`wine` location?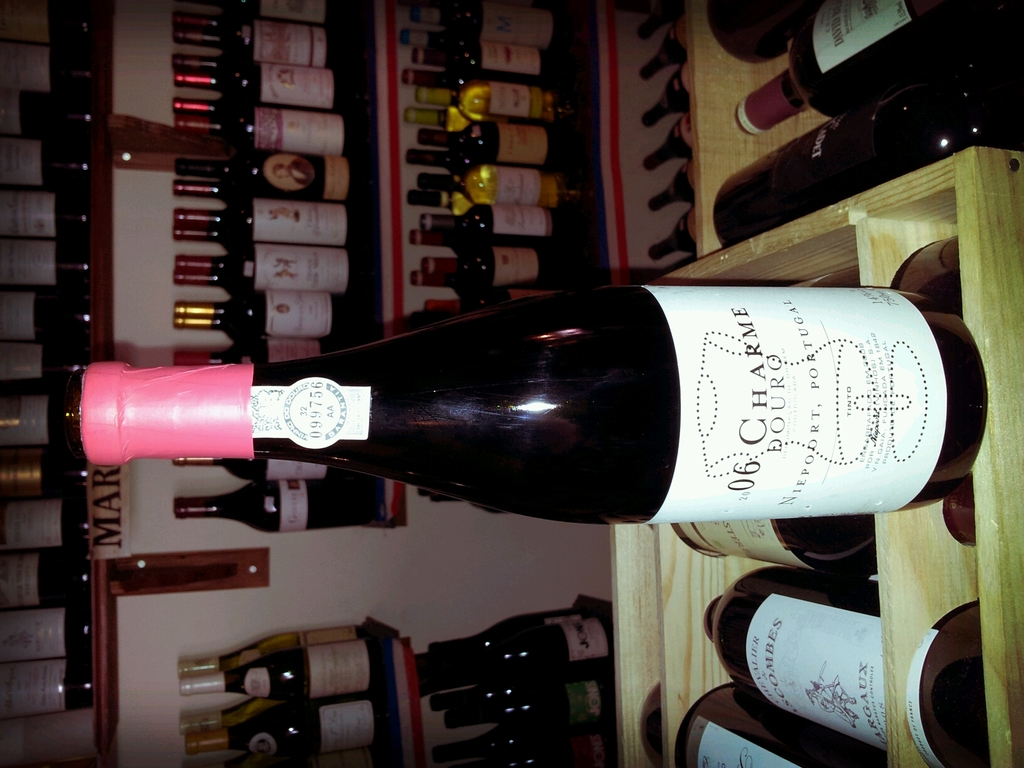
box=[737, 0, 1023, 129]
